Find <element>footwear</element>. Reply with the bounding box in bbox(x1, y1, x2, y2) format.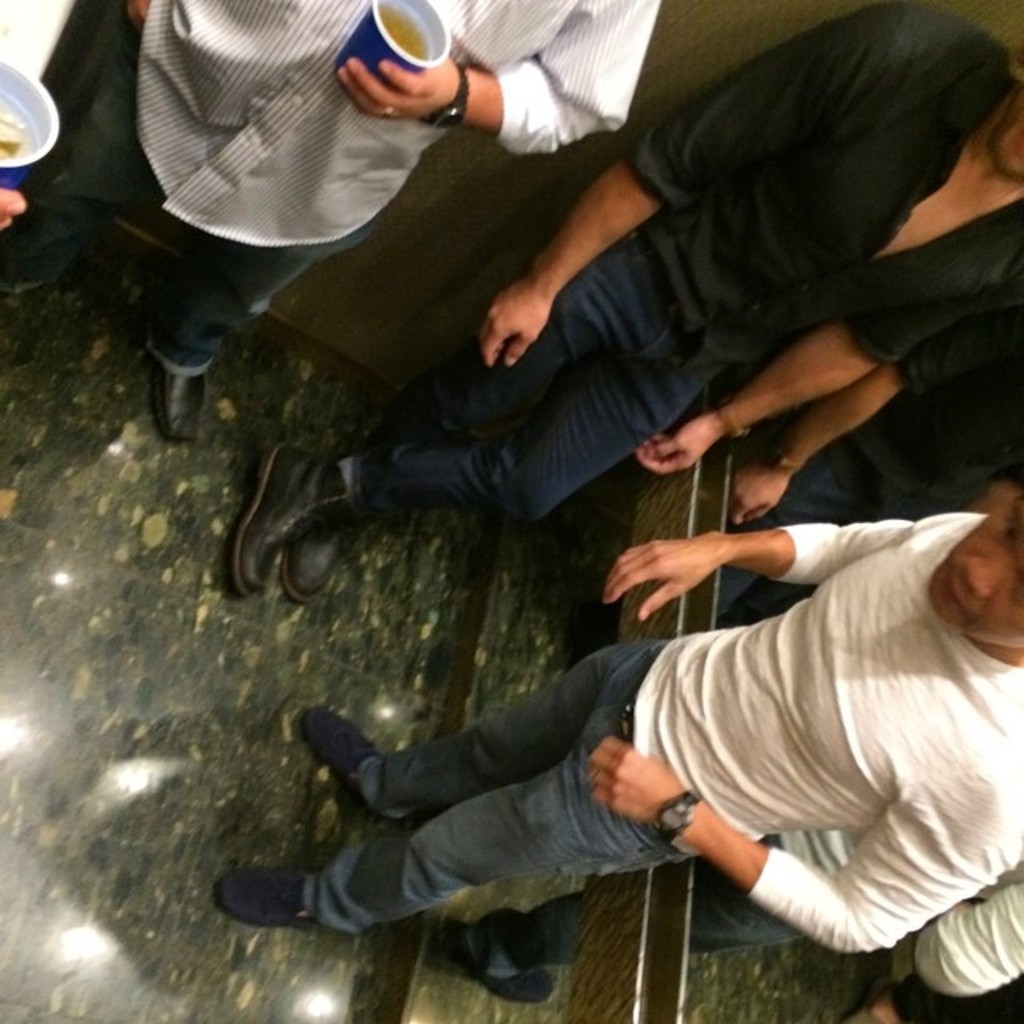
bbox(283, 456, 379, 608).
